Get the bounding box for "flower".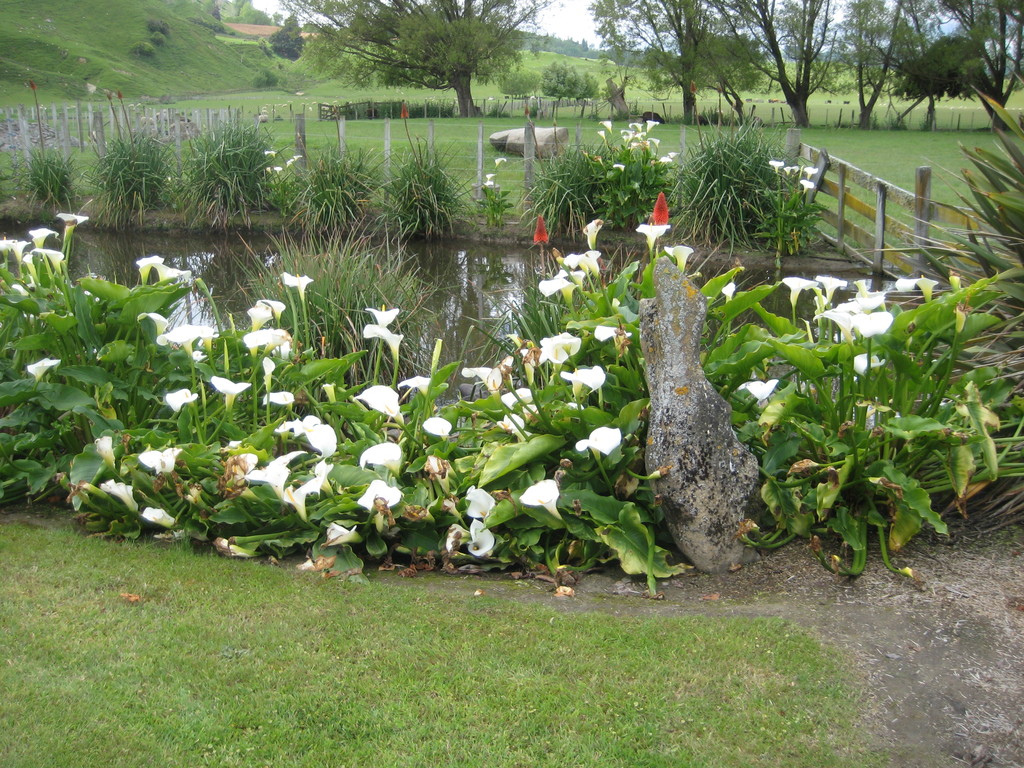
pyautogui.locateOnScreen(5, 238, 32, 260).
